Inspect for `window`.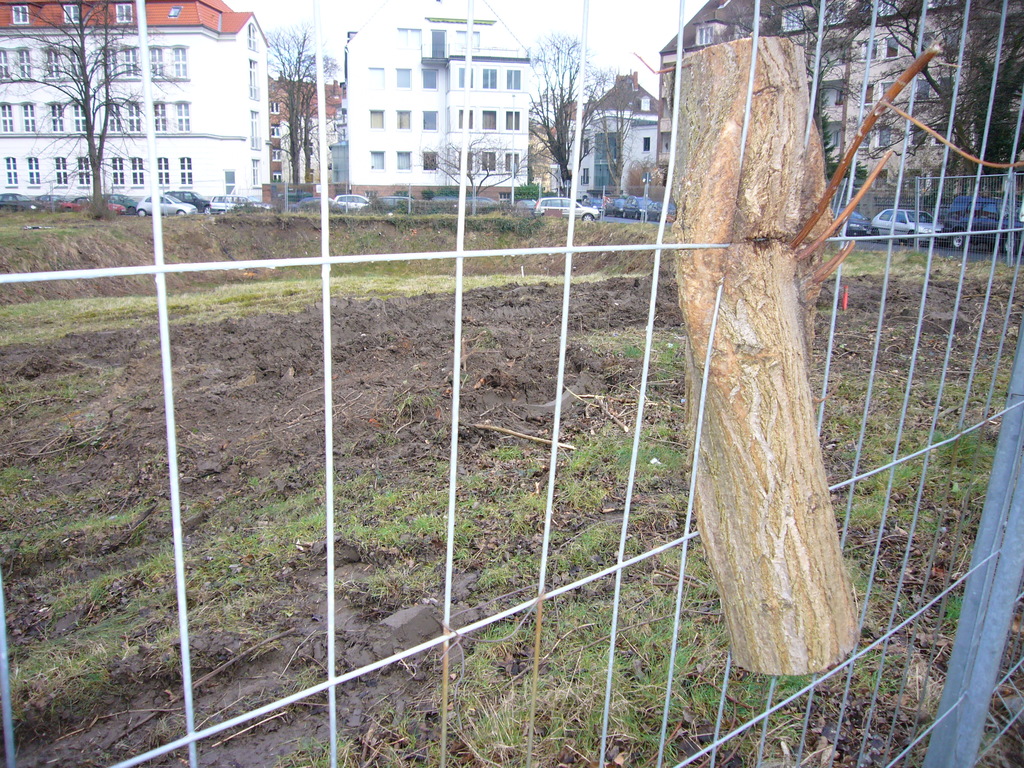
Inspection: {"left": 394, "top": 64, "right": 416, "bottom": 94}.
